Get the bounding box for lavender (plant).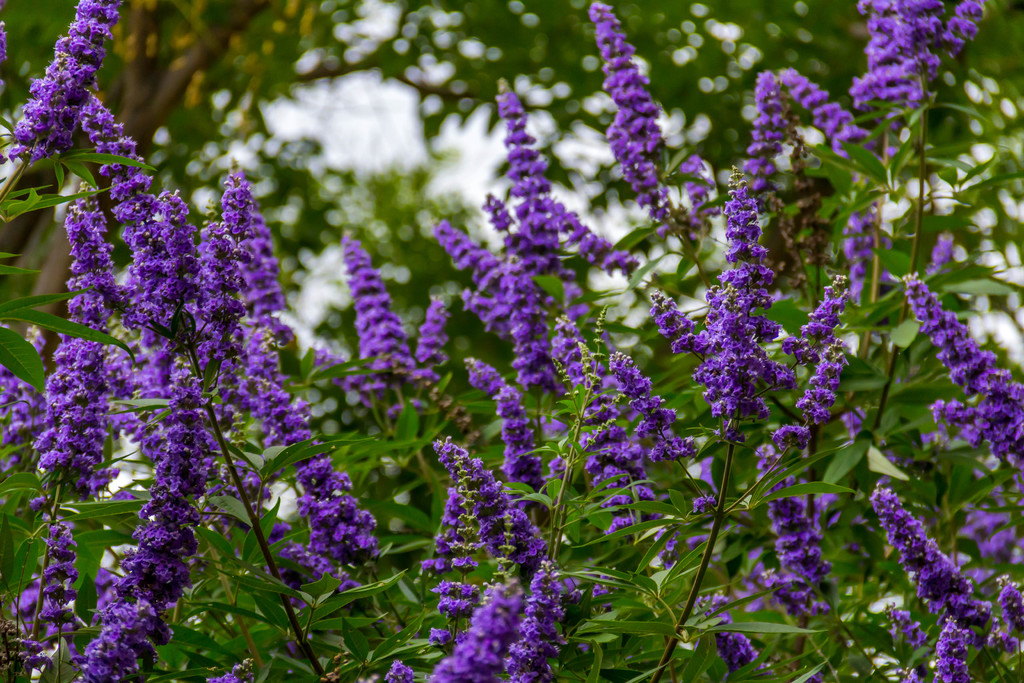
{"x1": 0, "y1": 1, "x2": 111, "y2": 209}.
